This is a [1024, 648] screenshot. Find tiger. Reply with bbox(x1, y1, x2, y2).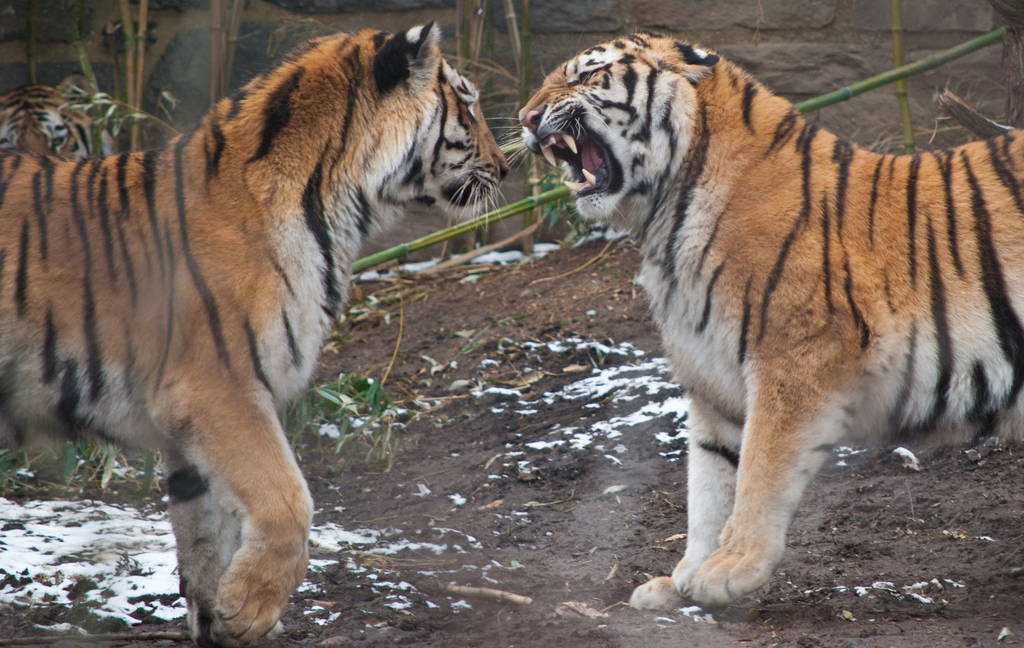
bbox(0, 22, 500, 639).
